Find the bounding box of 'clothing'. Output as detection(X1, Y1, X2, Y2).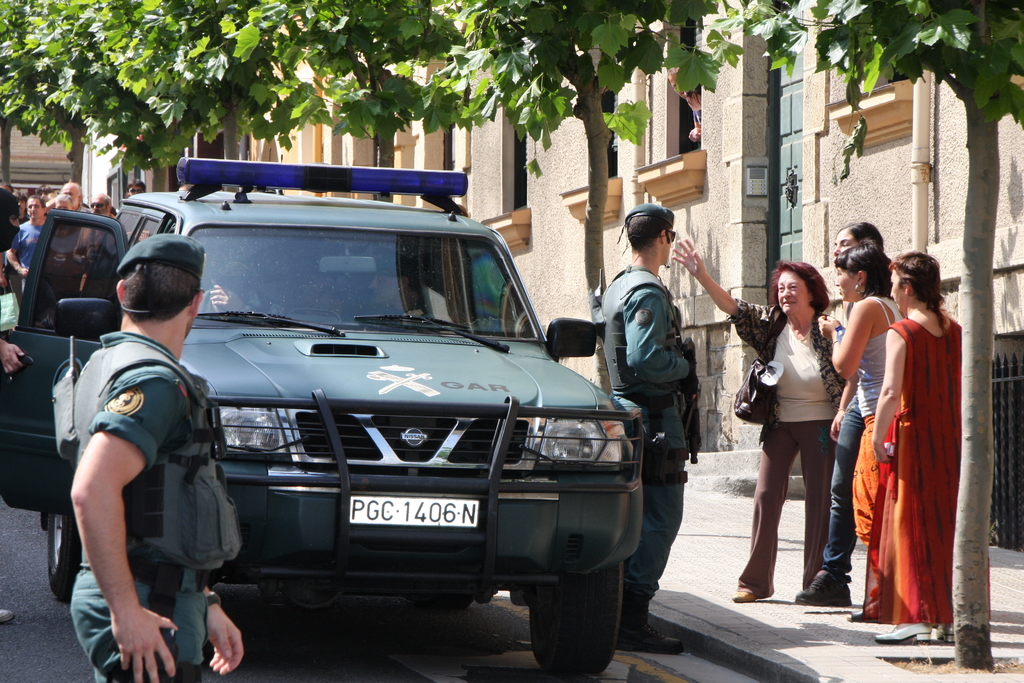
detection(728, 300, 856, 607).
